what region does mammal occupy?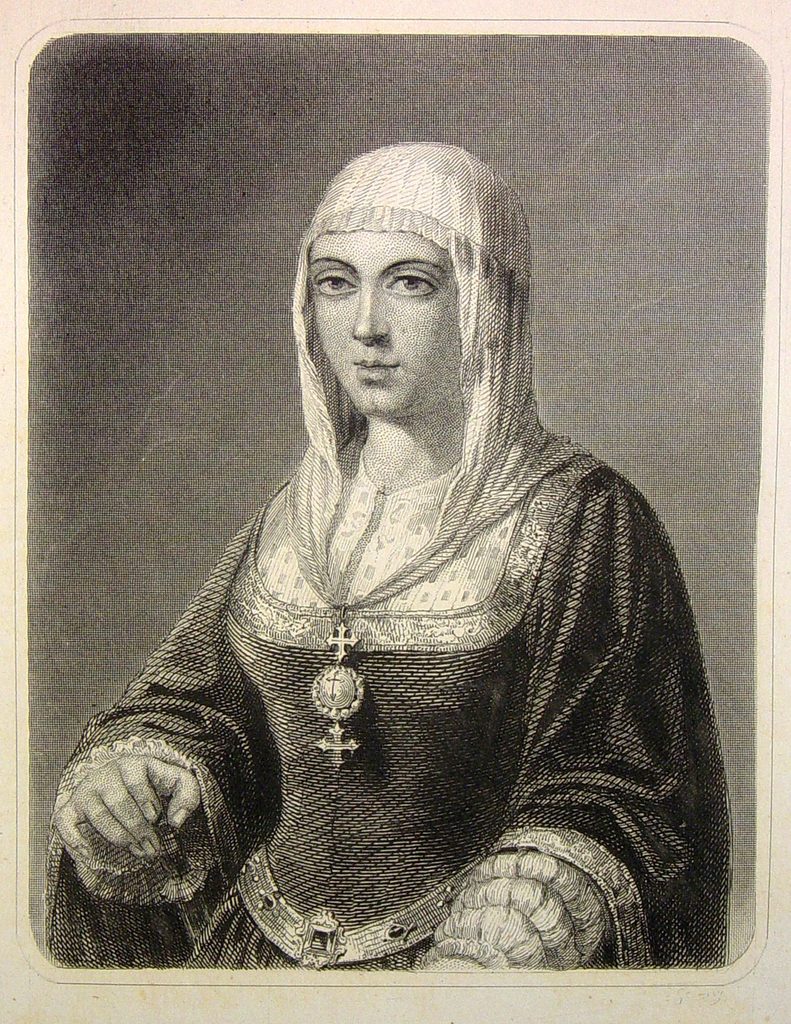
[left=25, top=50, right=742, bottom=1007].
